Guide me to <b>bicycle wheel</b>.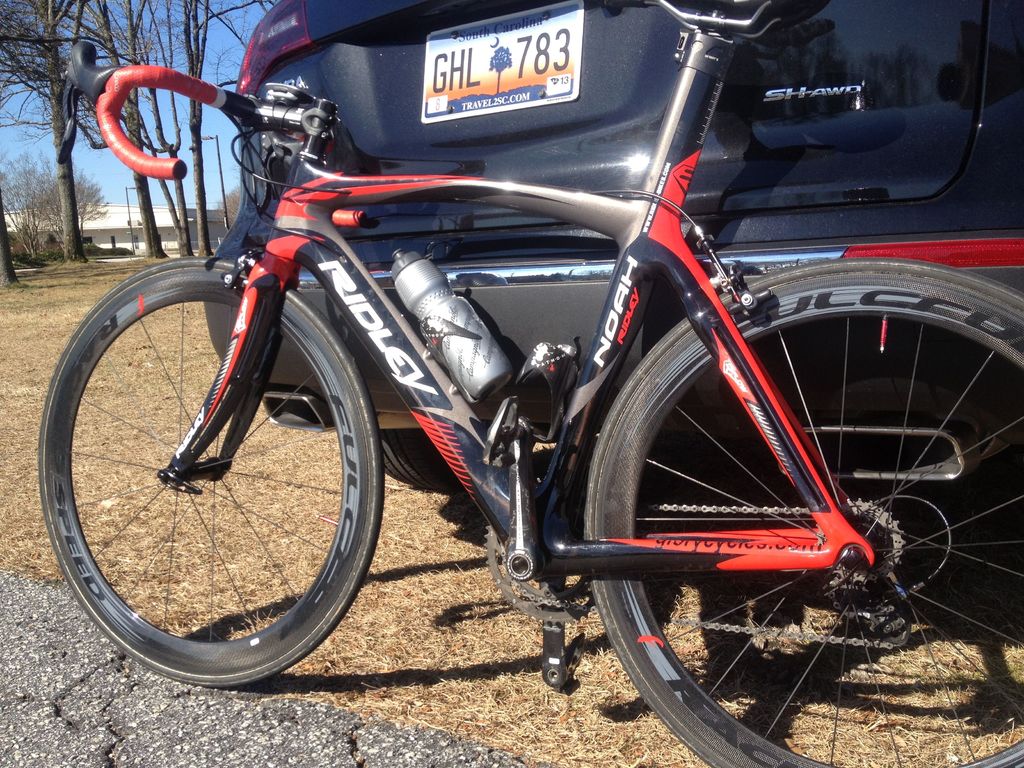
Guidance: [579, 257, 1023, 767].
